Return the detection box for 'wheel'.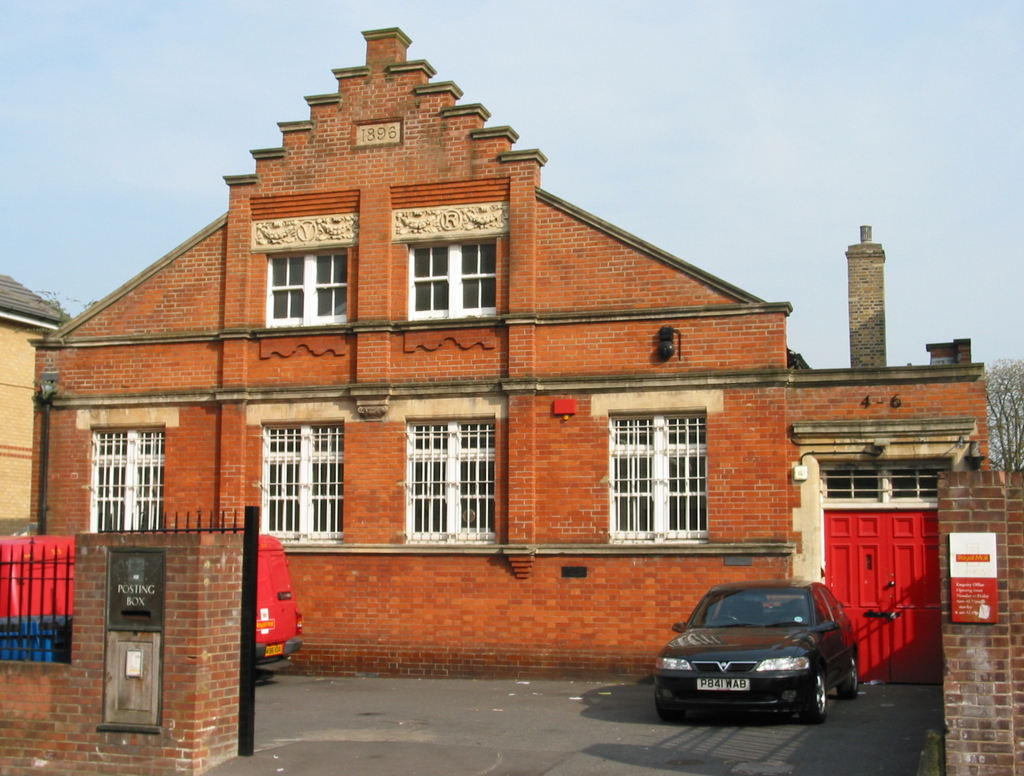
left=798, top=670, right=833, bottom=722.
